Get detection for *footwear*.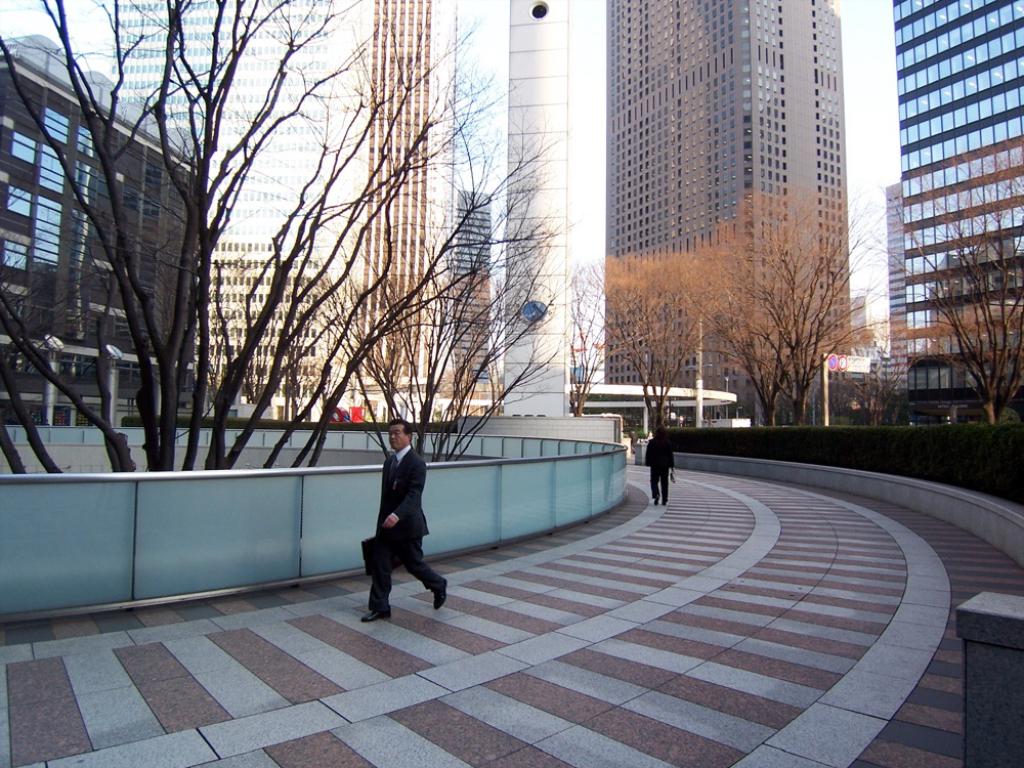
Detection: region(360, 613, 391, 626).
